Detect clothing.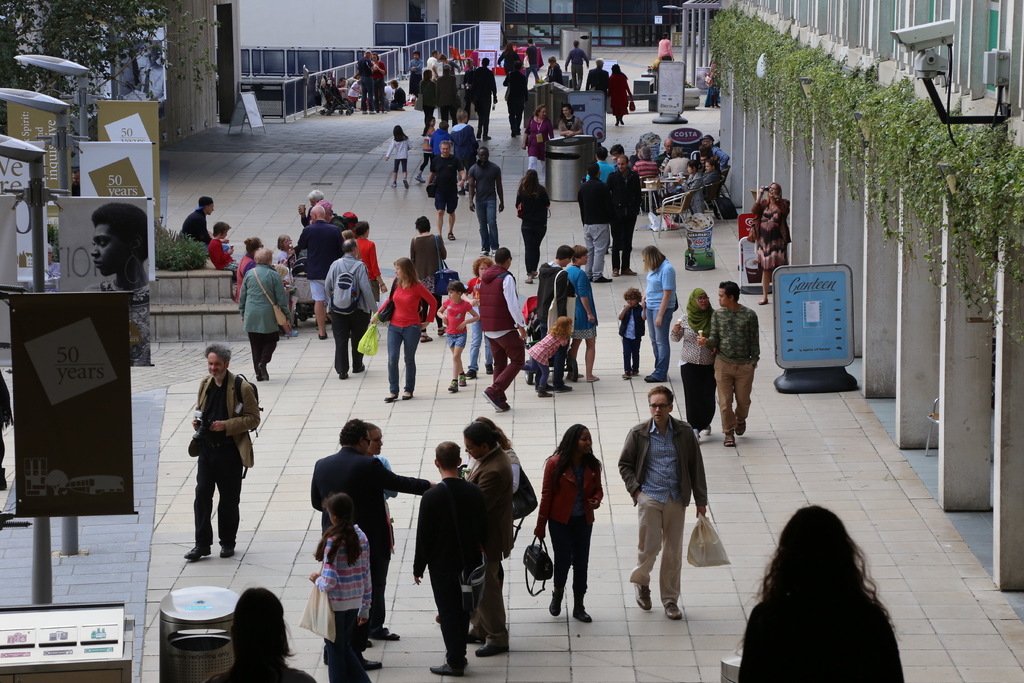
Detected at (x1=410, y1=235, x2=447, y2=297).
